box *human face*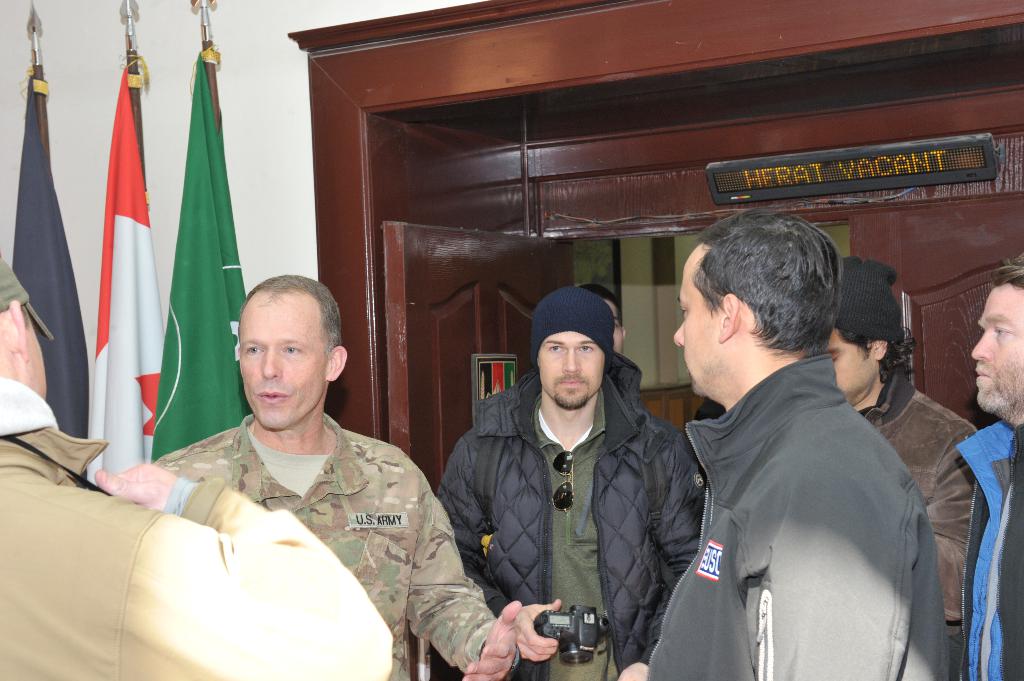
670, 252, 721, 392
